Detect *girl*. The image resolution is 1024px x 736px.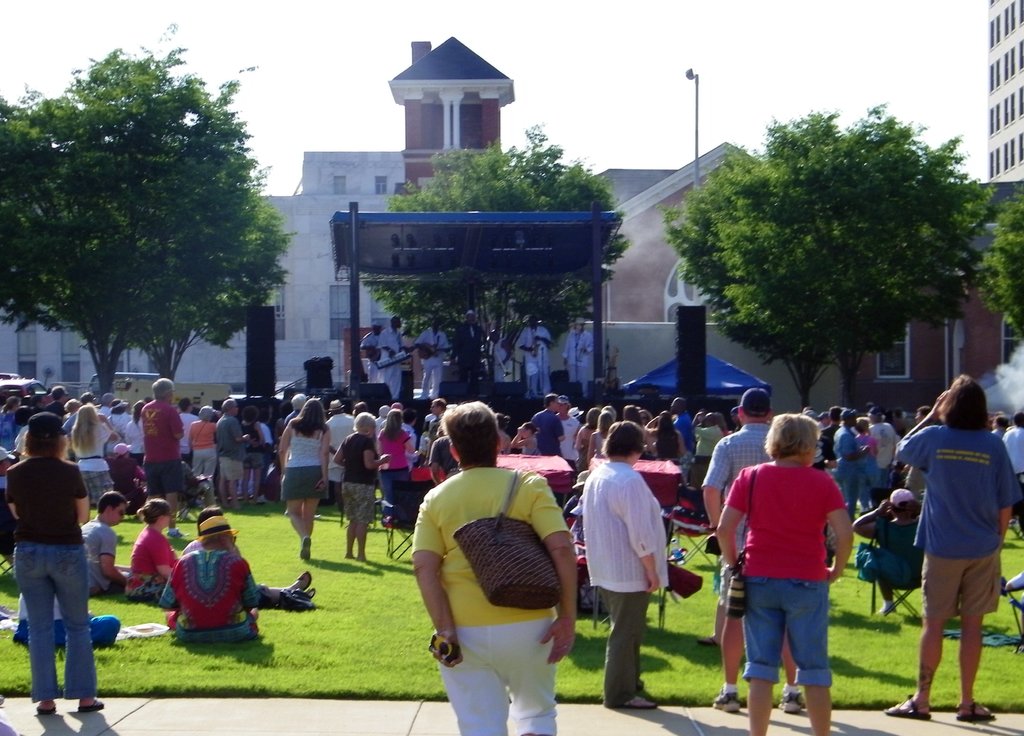
511, 423, 538, 454.
